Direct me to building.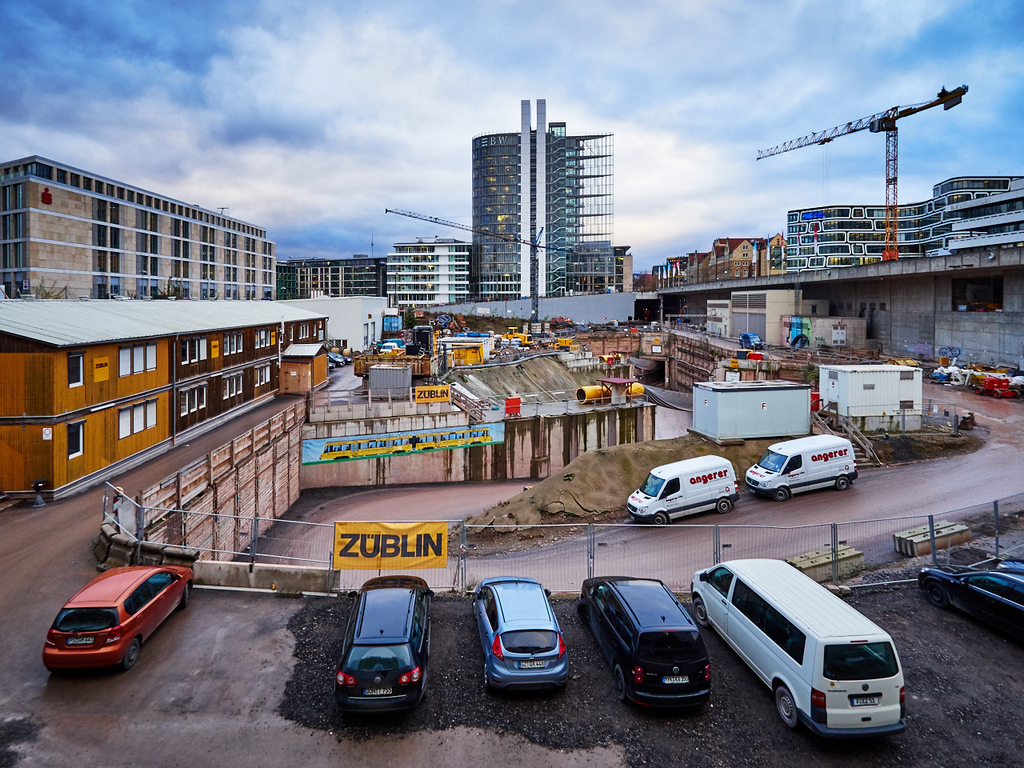
Direction: x1=0 y1=296 x2=330 y2=498.
